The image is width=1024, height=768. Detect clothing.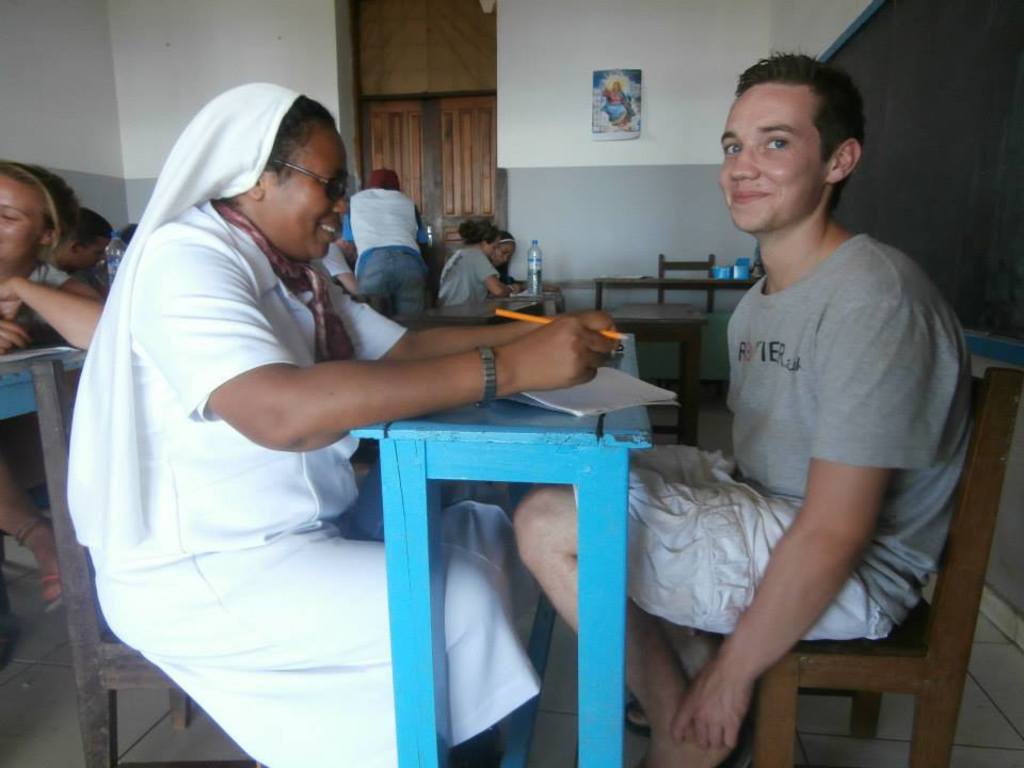
Detection: <region>349, 192, 422, 318</region>.
